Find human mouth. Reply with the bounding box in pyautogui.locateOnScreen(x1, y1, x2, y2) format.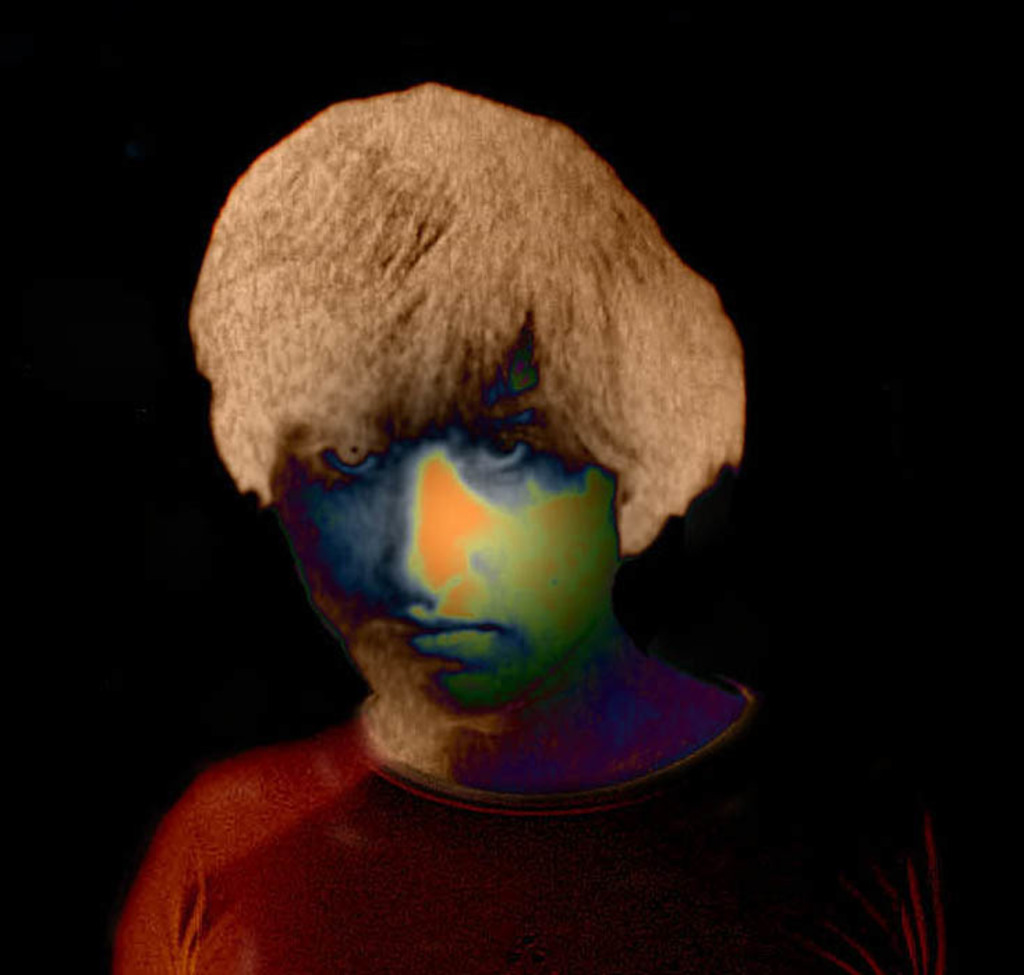
pyautogui.locateOnScreen(419, 600, 502, 659).
